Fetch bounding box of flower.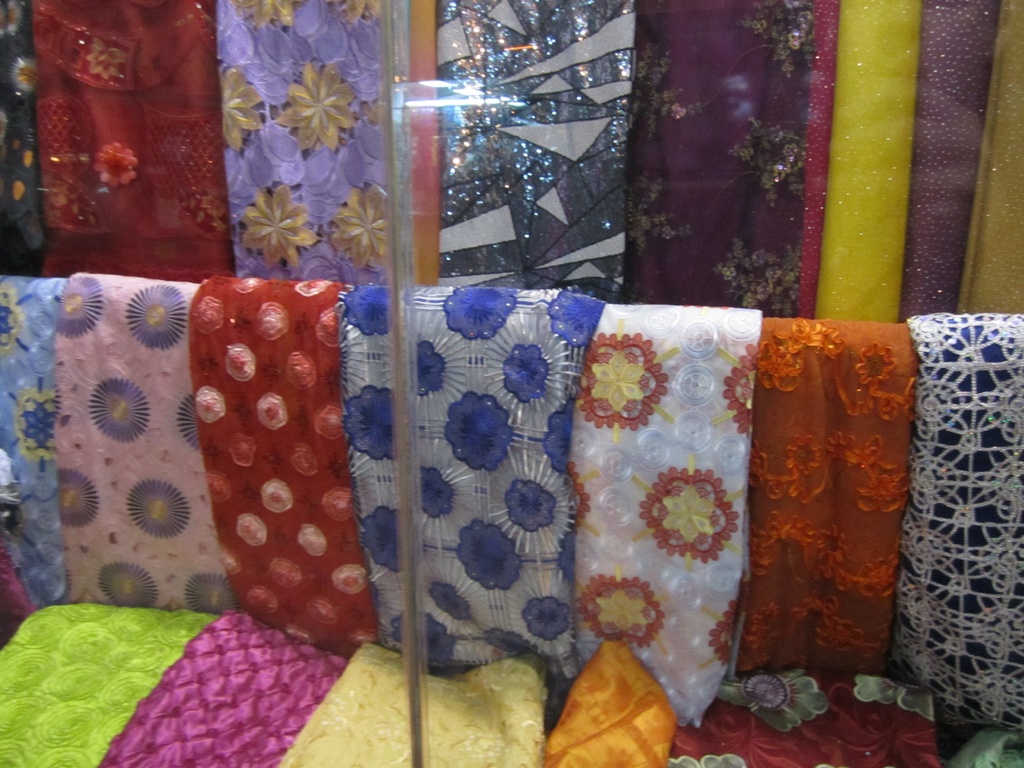
Bbox: detection(239, 0, 298, 26).
